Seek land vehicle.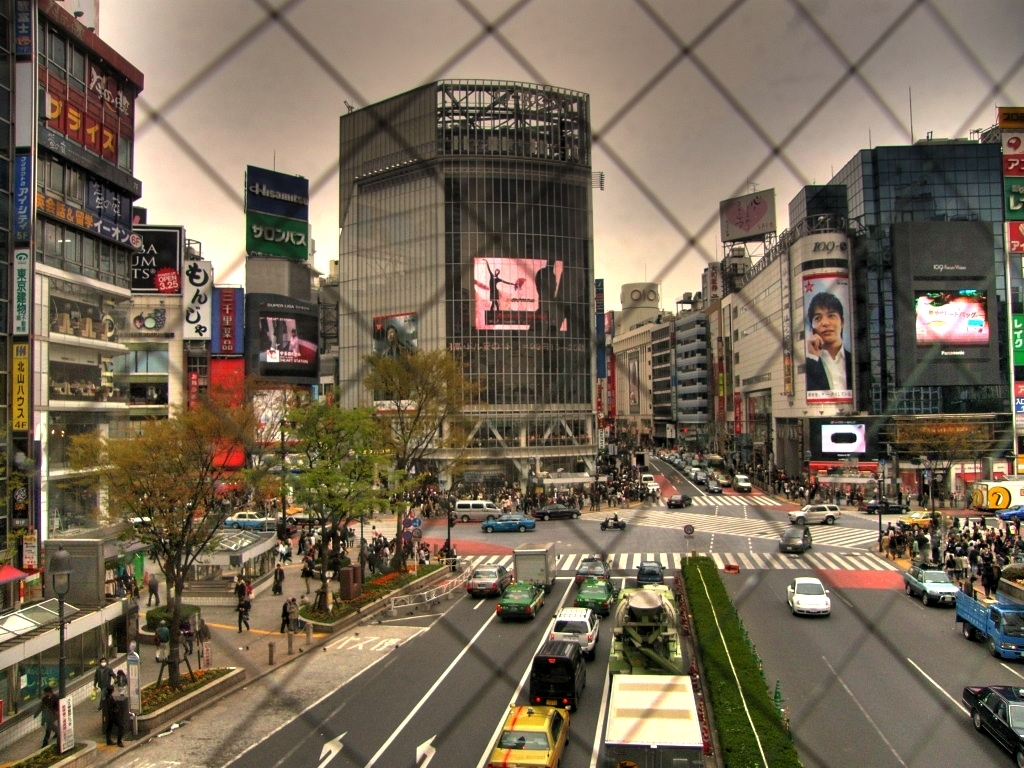
box(788, 580, 829, 613).
